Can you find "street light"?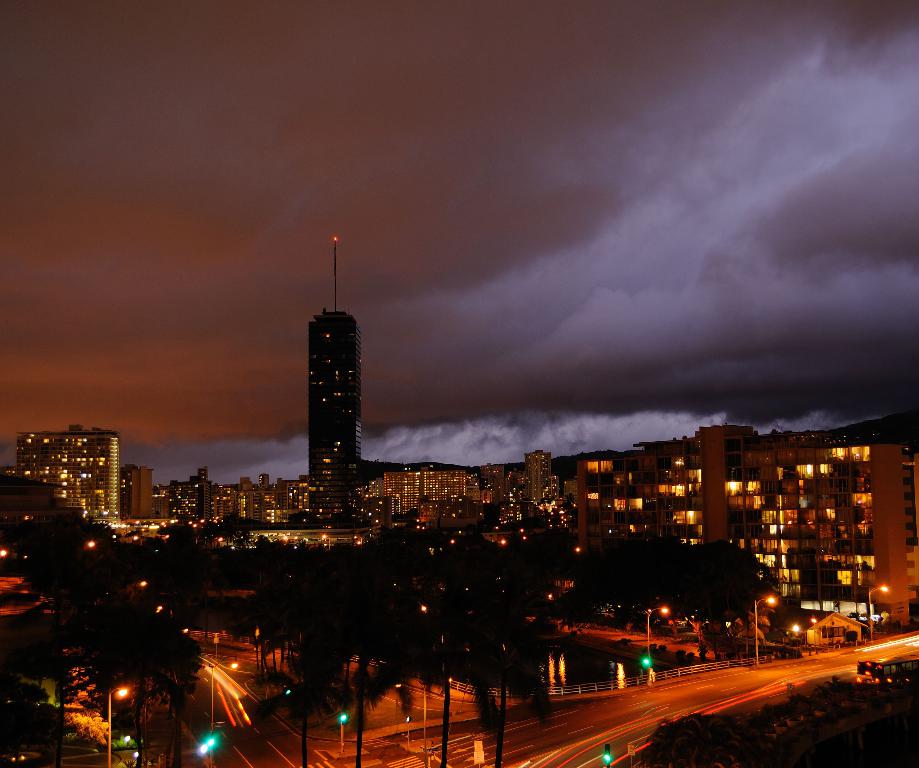
Yes, bounding box: 198, 650, 240, 767.
